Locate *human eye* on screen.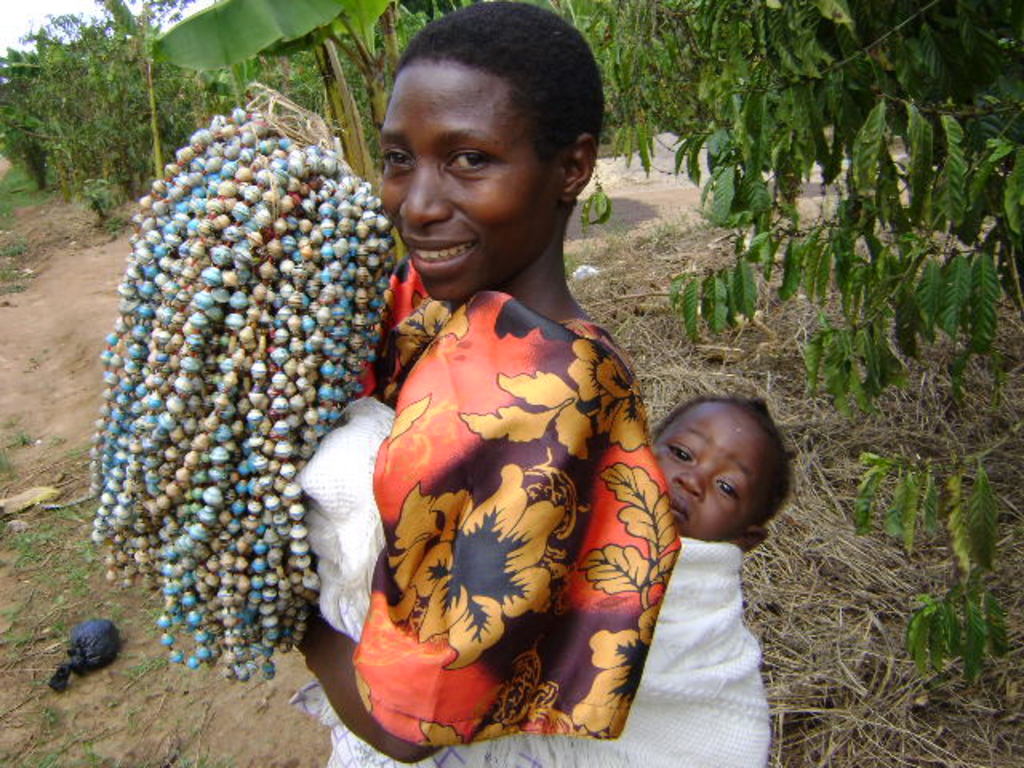
On screen at select_region(448, 146, 493, 173).
